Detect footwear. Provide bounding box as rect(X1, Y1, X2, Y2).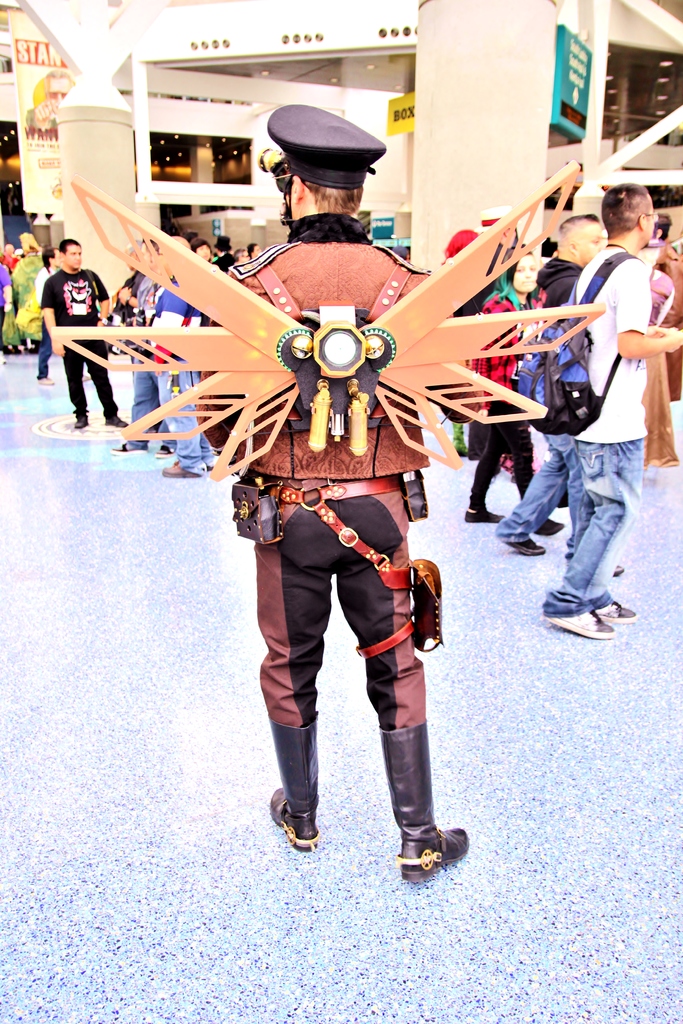
rect(160, 459, 194, 475).
